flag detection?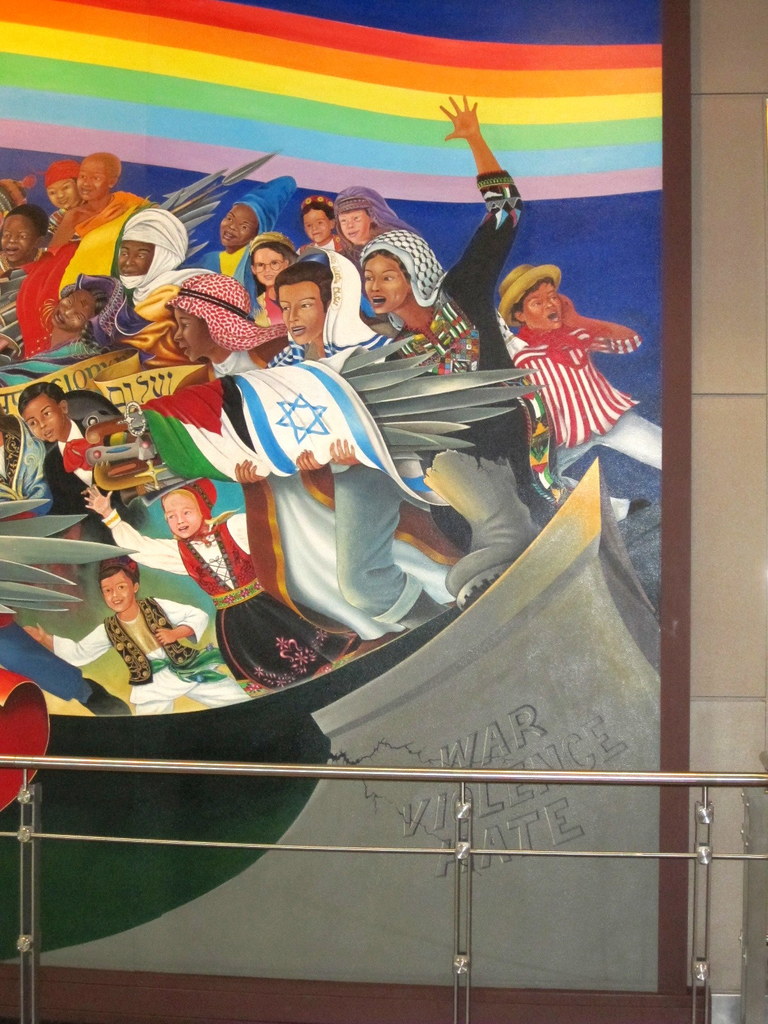
(left=138, top=373, right=273, bottom=483)
